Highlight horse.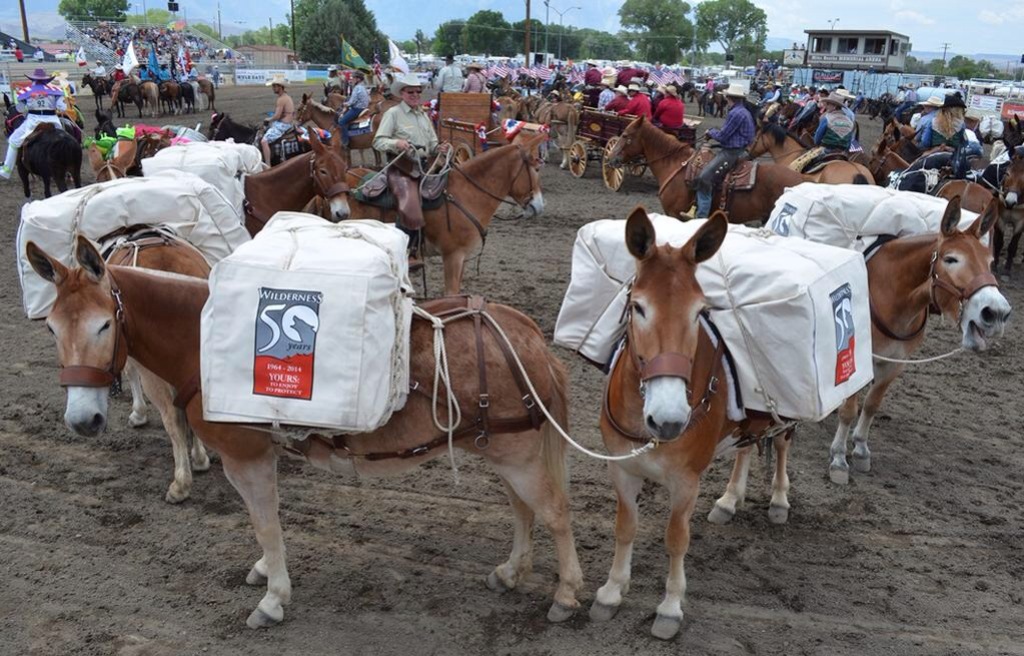
Highlighted region: 151, 74, 183, 114.
